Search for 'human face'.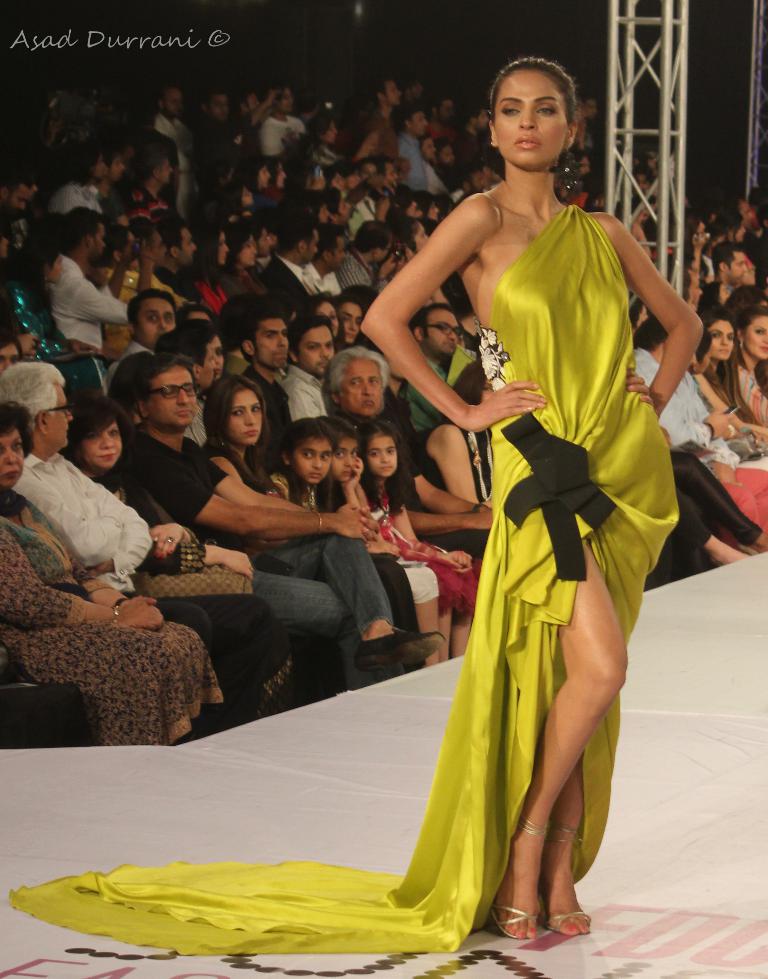
Found at 750, 313, 767, 360.
